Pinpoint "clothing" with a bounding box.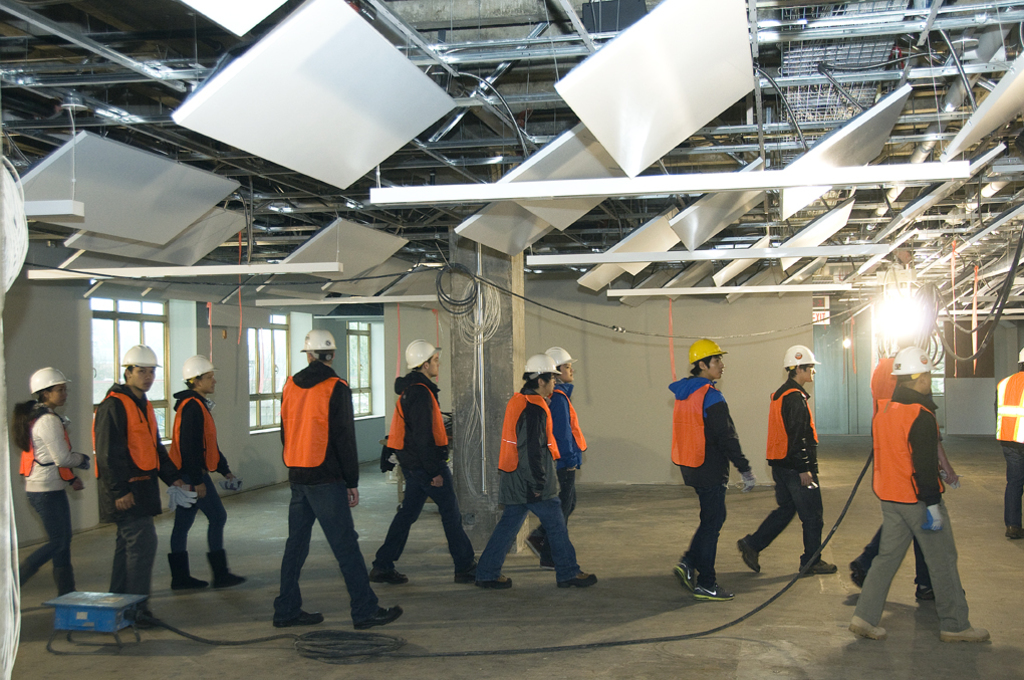
x1=481 y1=387 x2=584 y2=575.
